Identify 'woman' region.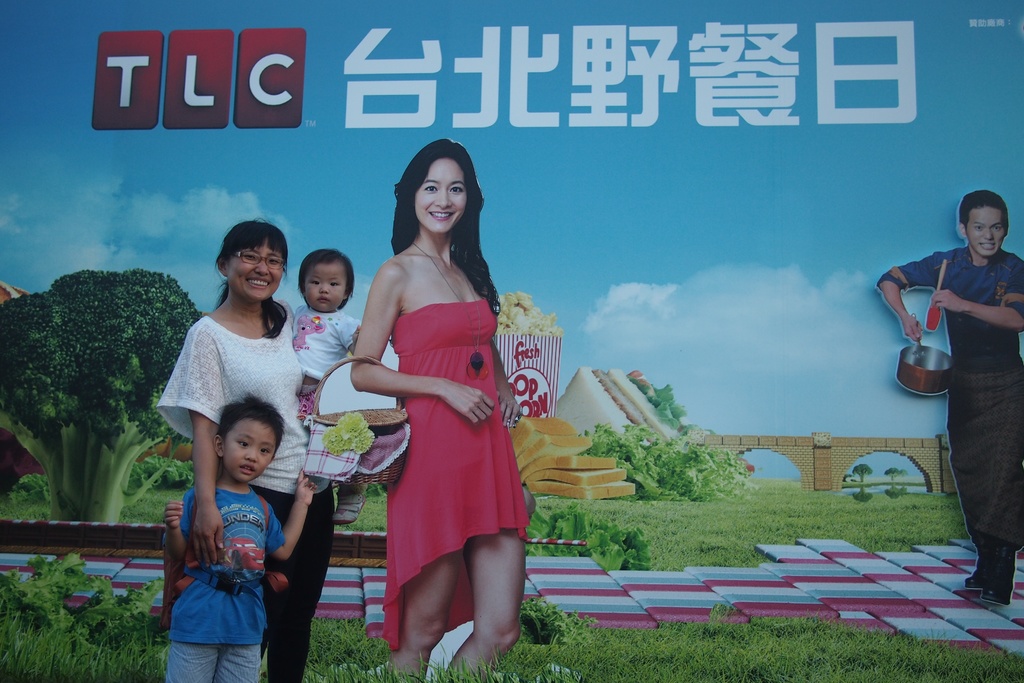
Region: 333, 164, 544, 661.
